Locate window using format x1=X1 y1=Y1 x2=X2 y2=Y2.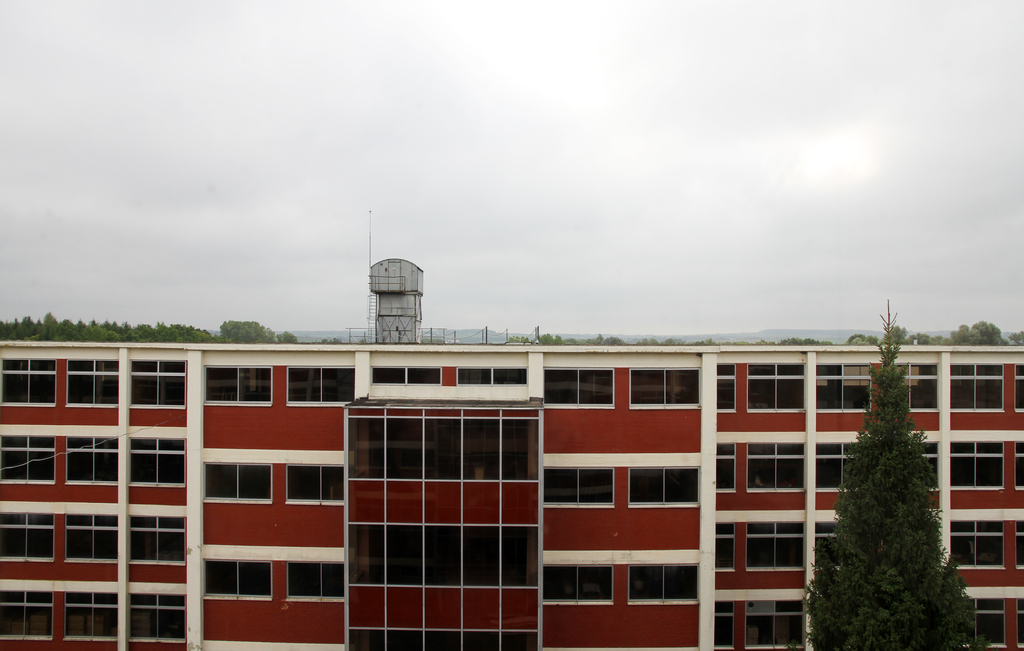
x1=817 y1=353 x2=885 y2=419.
